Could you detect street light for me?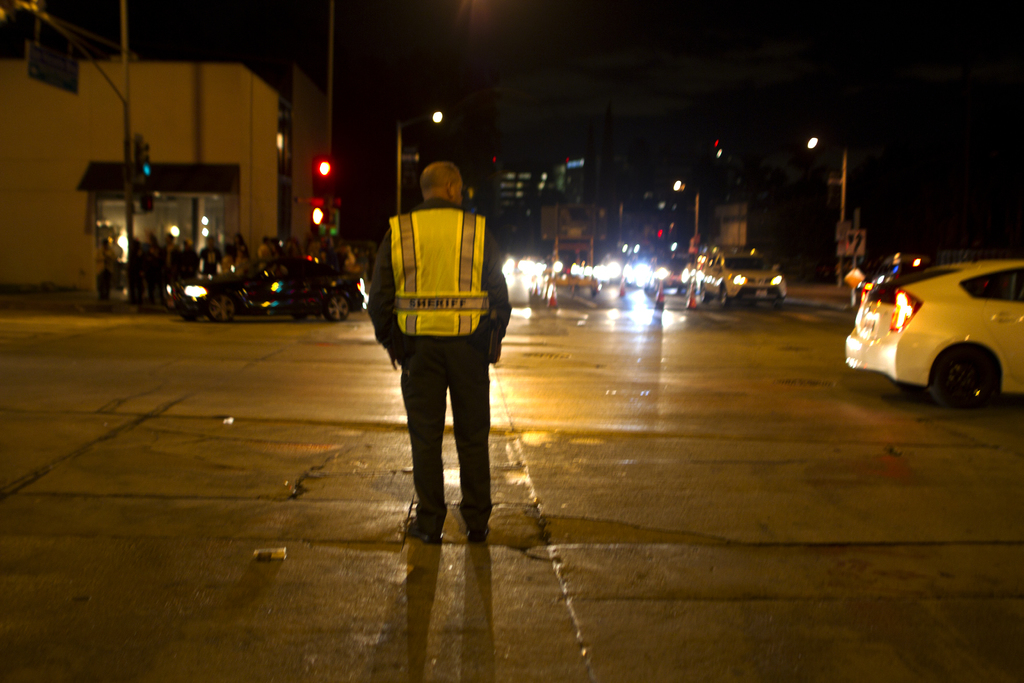
Detection result: bbox(801, 133, 858, 283).
